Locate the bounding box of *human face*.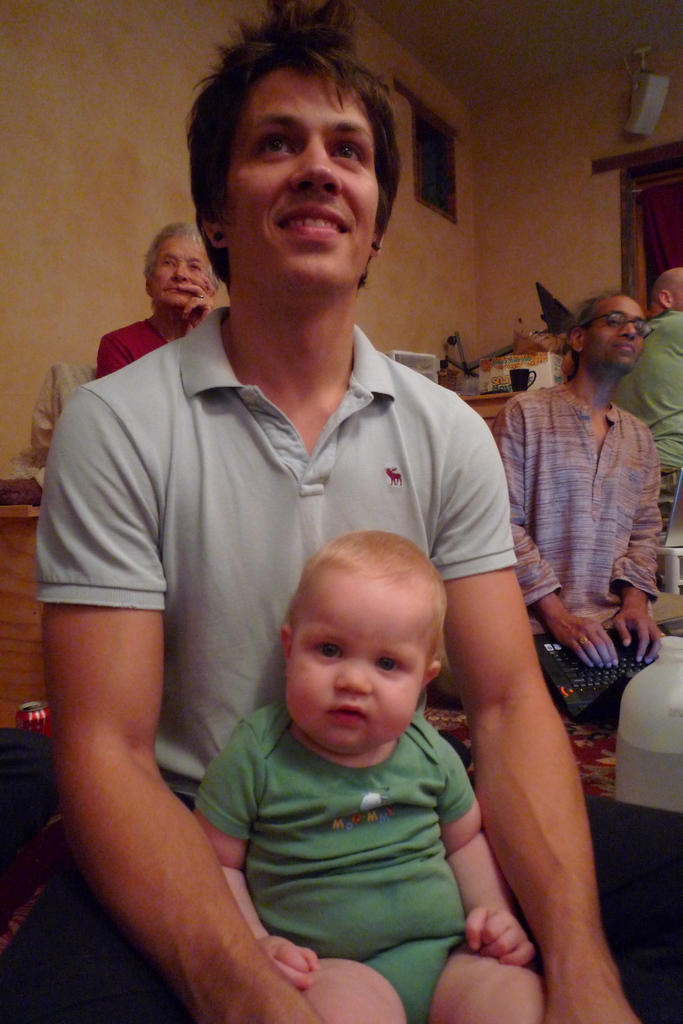
Bounding box: x1=580, y1=299, x2=648, y2=374.
